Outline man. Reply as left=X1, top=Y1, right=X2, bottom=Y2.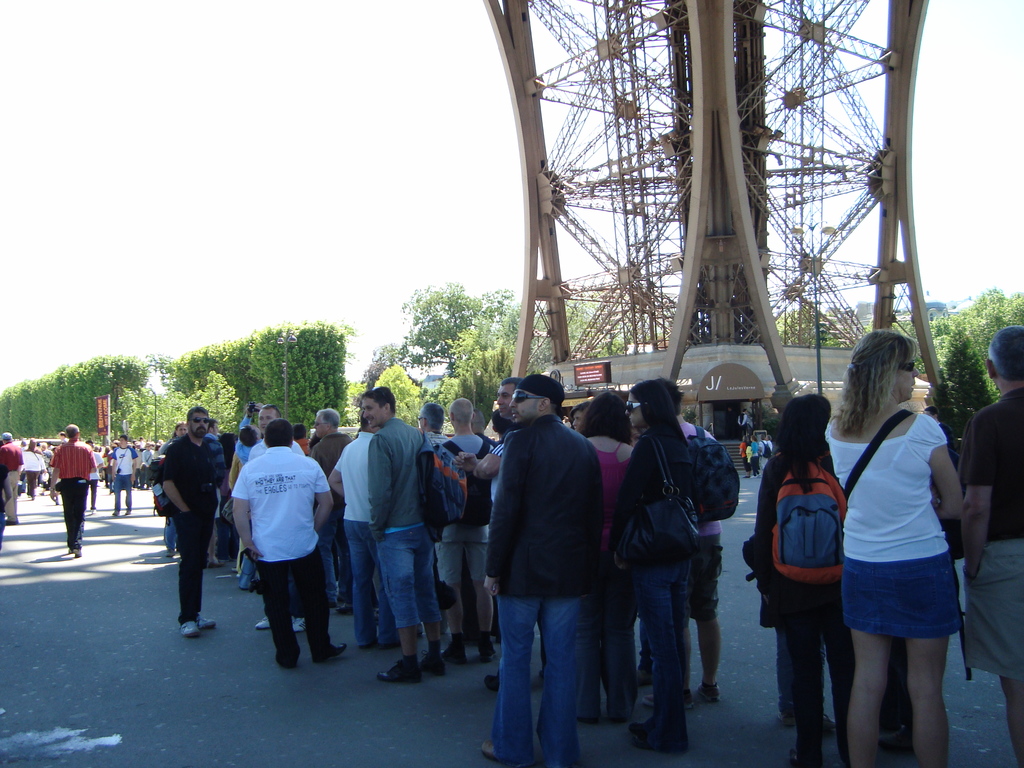
left=310, top=408, right=353, bottom=604.
